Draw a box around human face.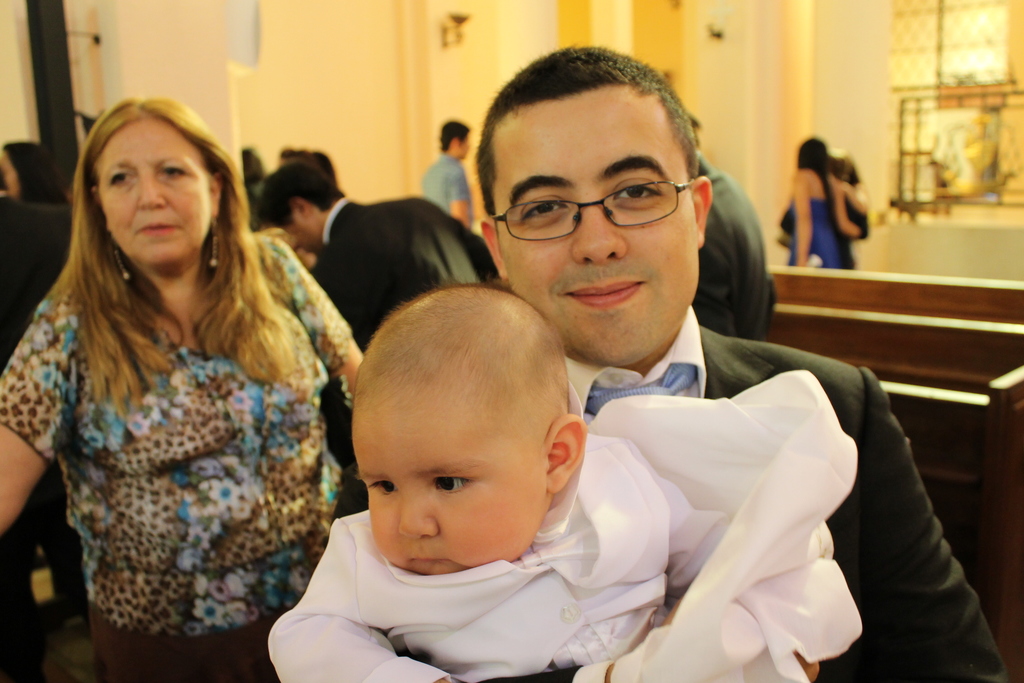
(350, 409, 549, 577).
